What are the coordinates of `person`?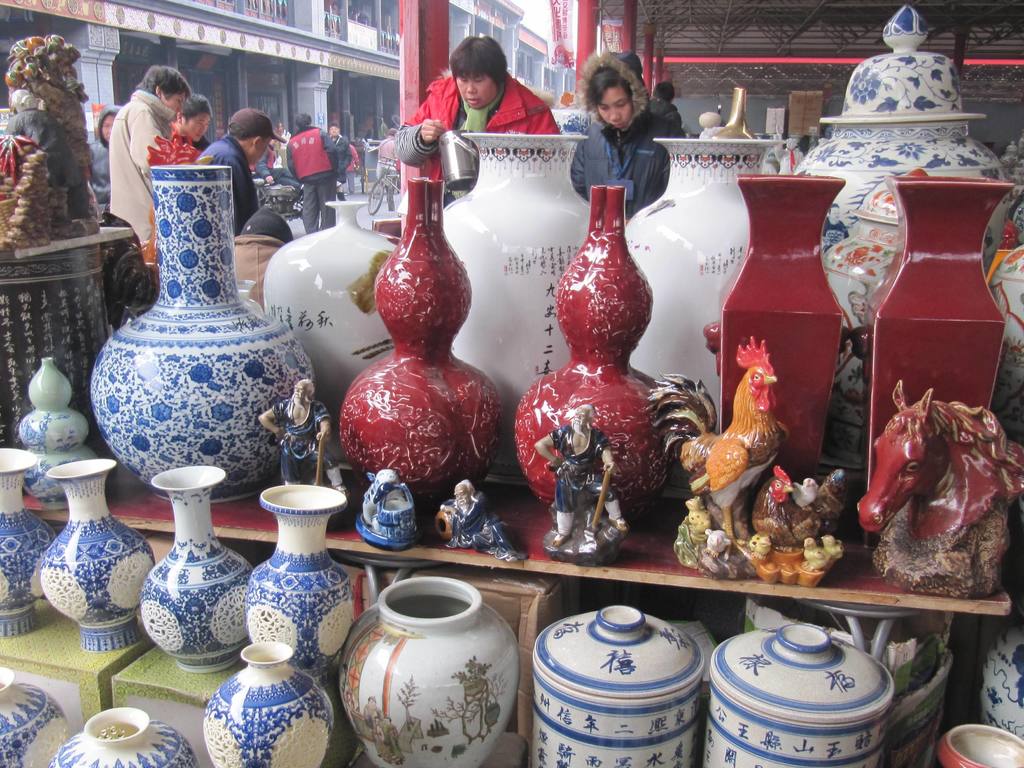
bbox=[292, 114, 340, 228].
